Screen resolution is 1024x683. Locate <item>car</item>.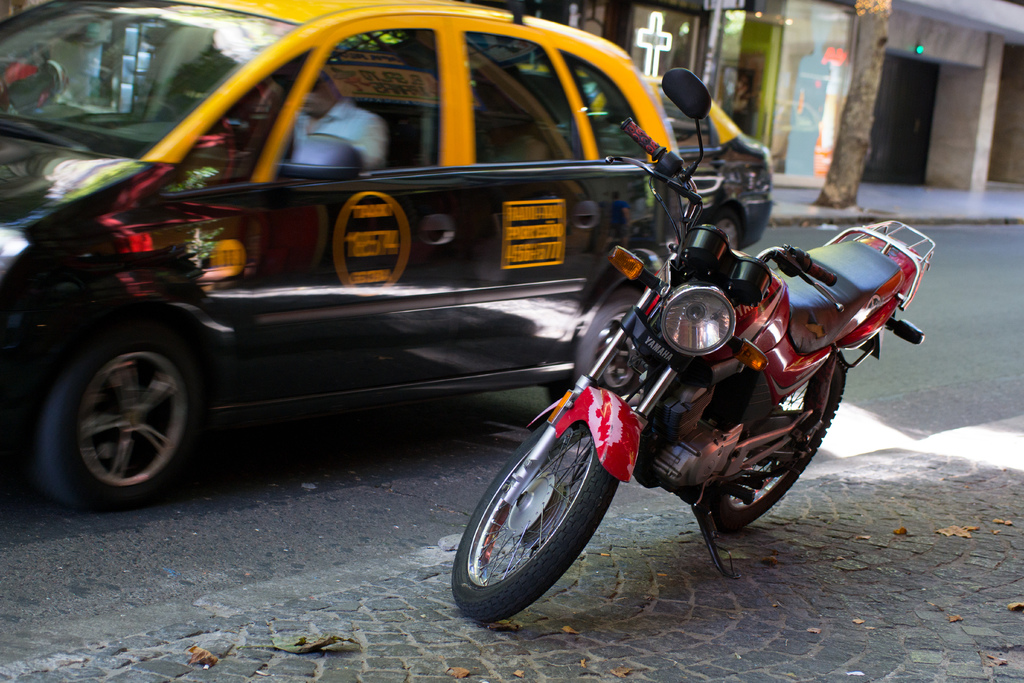
27:83:703:513.
